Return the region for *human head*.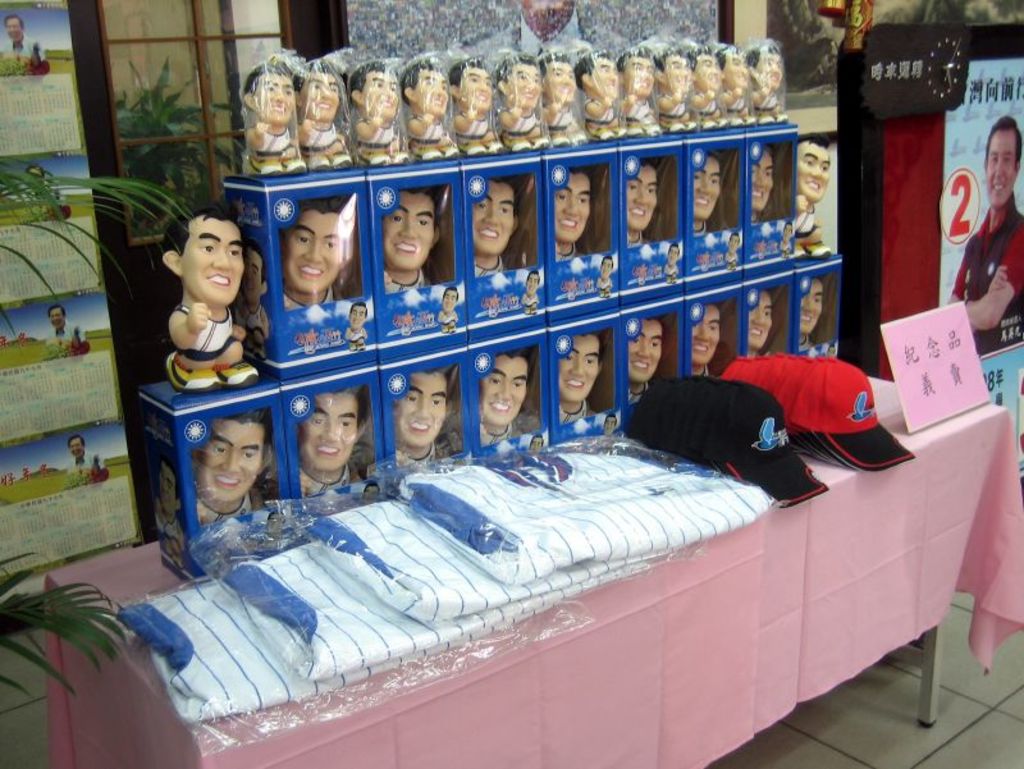
pyautogui.locateOnScreen(475, 178, 520, 258).
